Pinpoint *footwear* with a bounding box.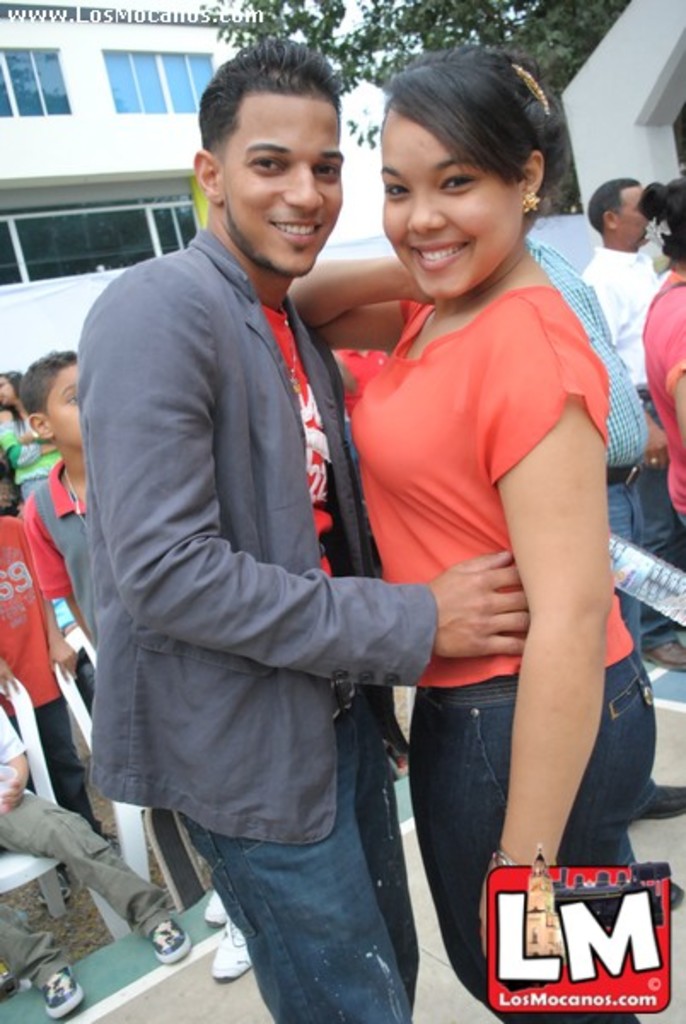
(643,631,684,669).
